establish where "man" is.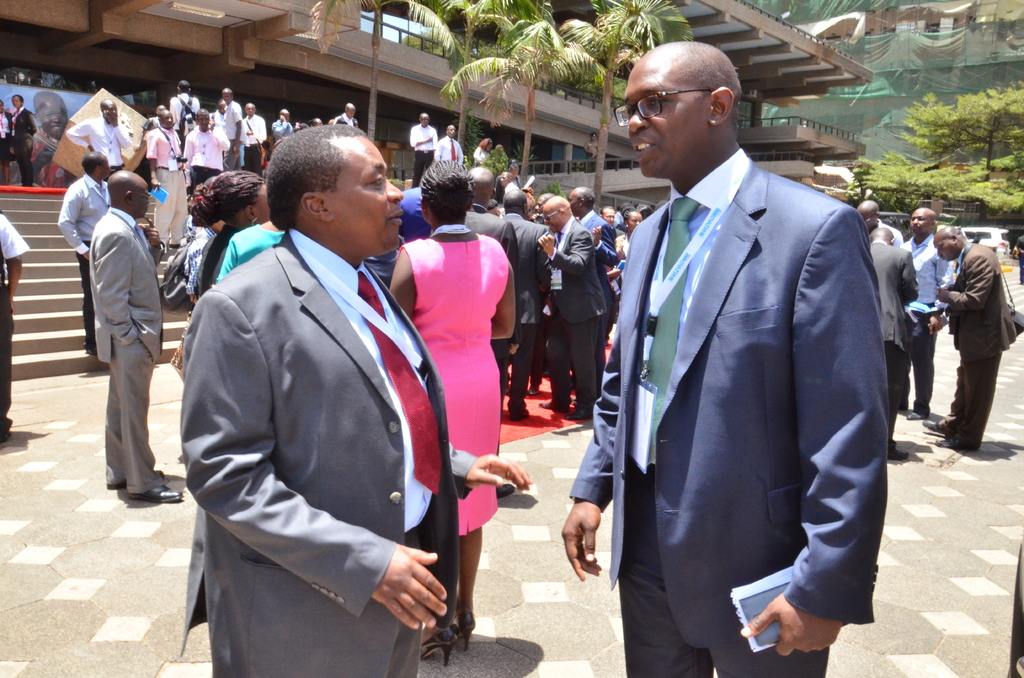
Established at crop(92, 173, 181, 512).
